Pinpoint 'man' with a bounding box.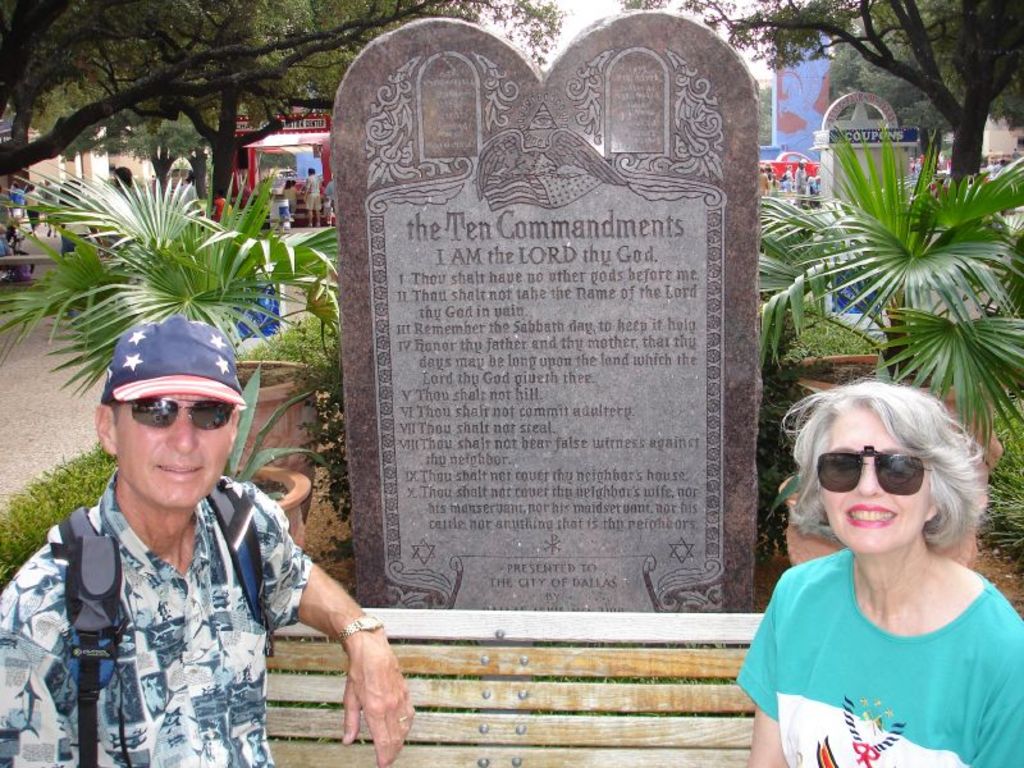
(x1=17, y1=314, x2=371, y2=763).
